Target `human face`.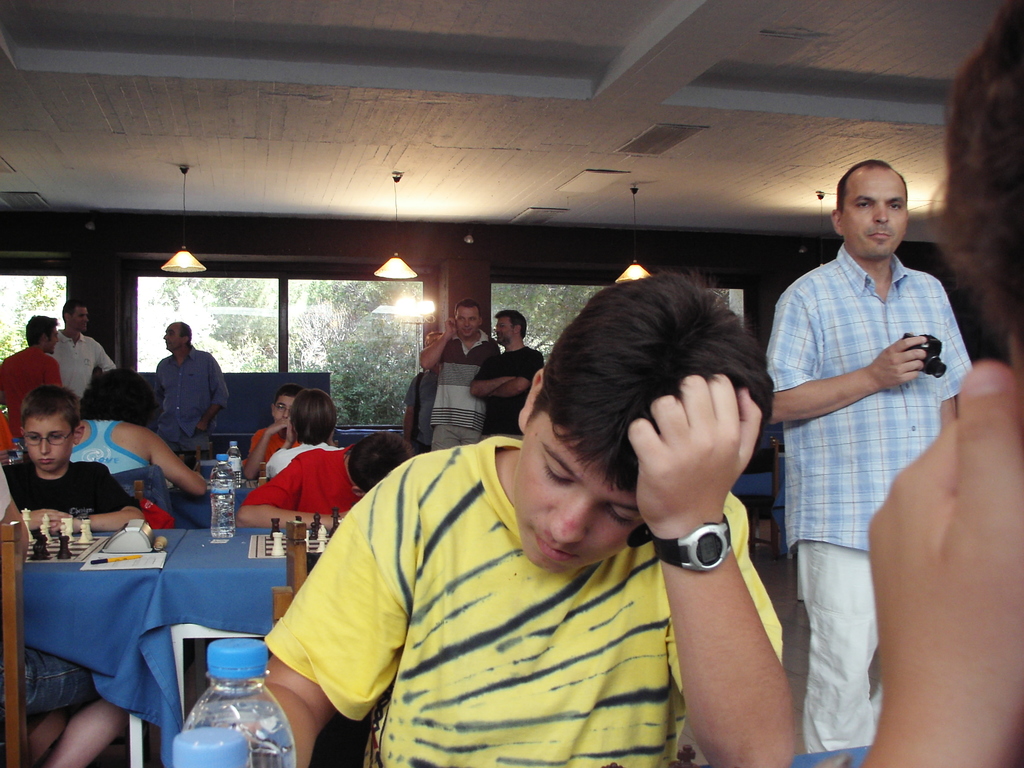
Target region: l=843, t=173, r=905, b=260.
